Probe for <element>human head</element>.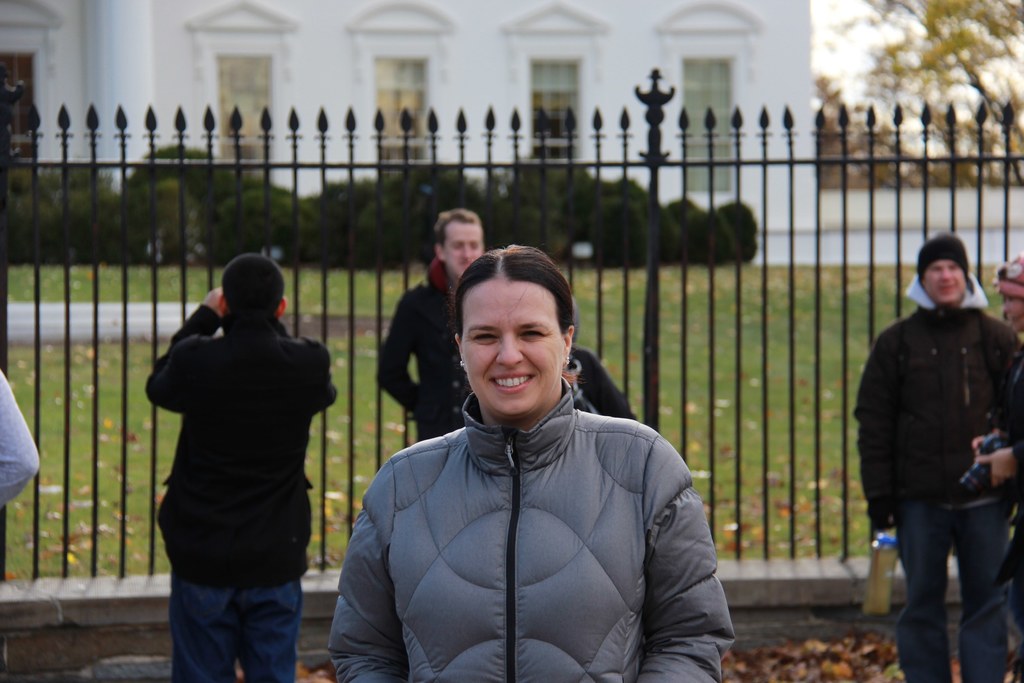
Probe result: [444, 247, 585, 412].
